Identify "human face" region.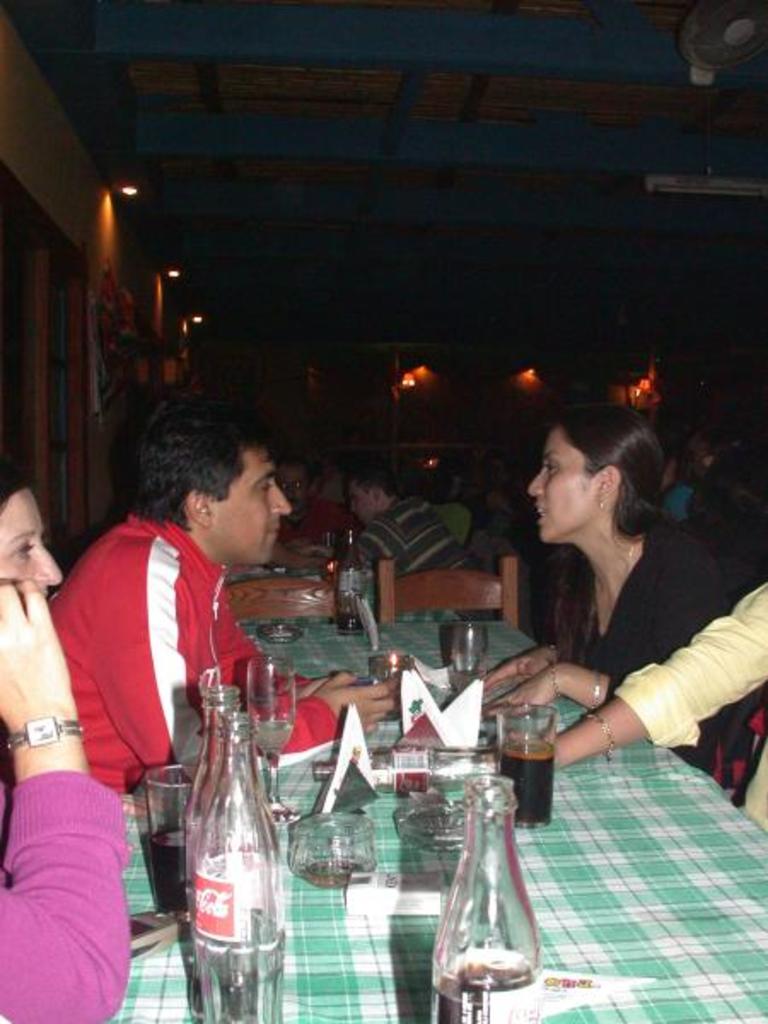
Region: l=355, t=488, r=372, b=522.
